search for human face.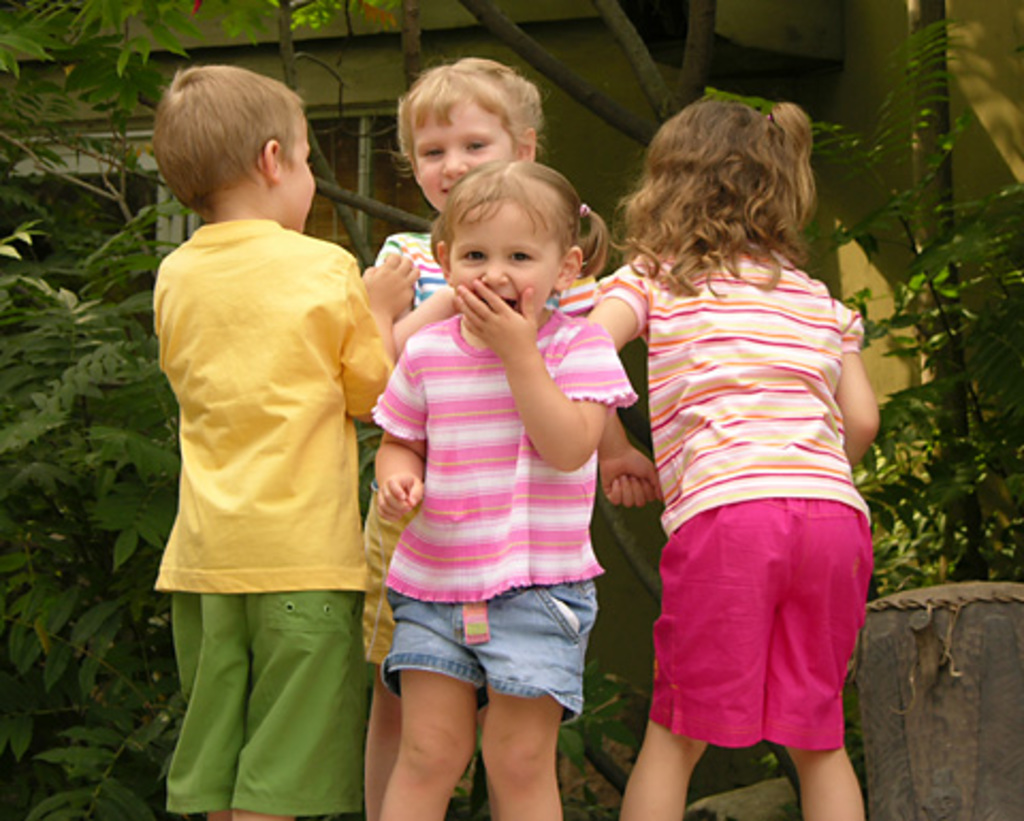
Found at <bbox>448, 203, 555, 309</bbox>.
